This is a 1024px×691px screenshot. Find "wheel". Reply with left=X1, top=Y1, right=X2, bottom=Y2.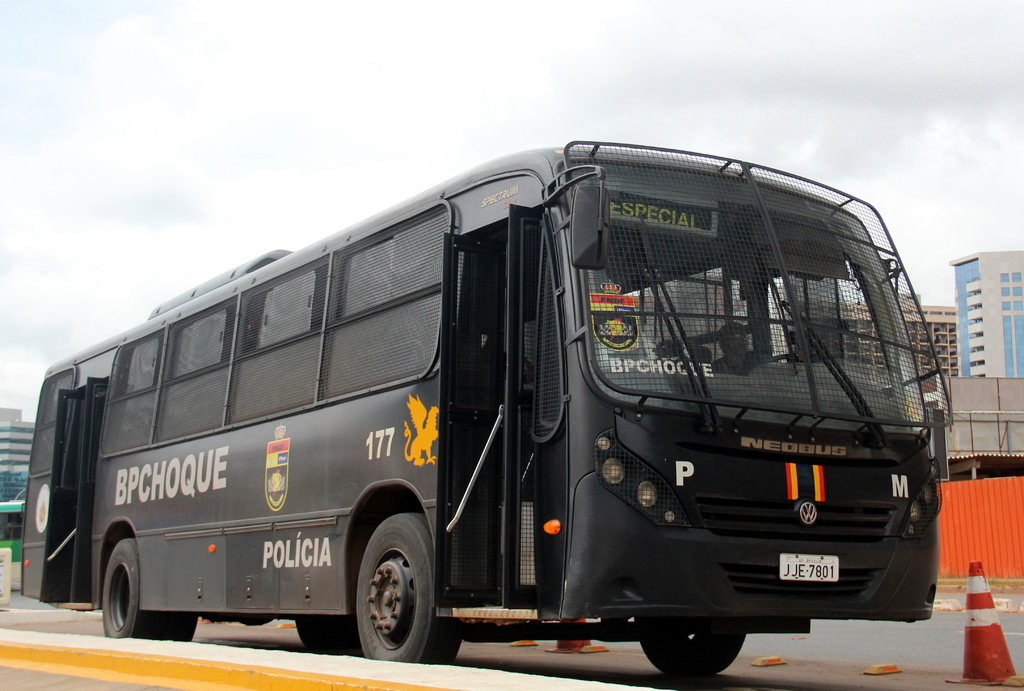
left=351, top=509, right=464, bottom=663.
